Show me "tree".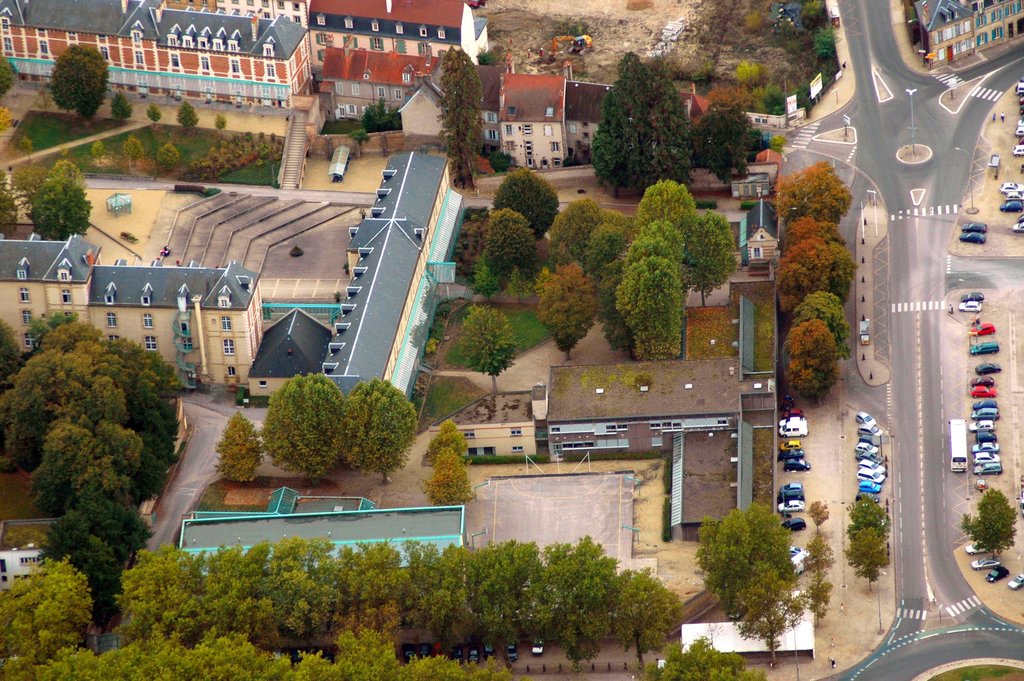
"tree" is here: <bbox>806, 3, 830, 27</bbox>.
